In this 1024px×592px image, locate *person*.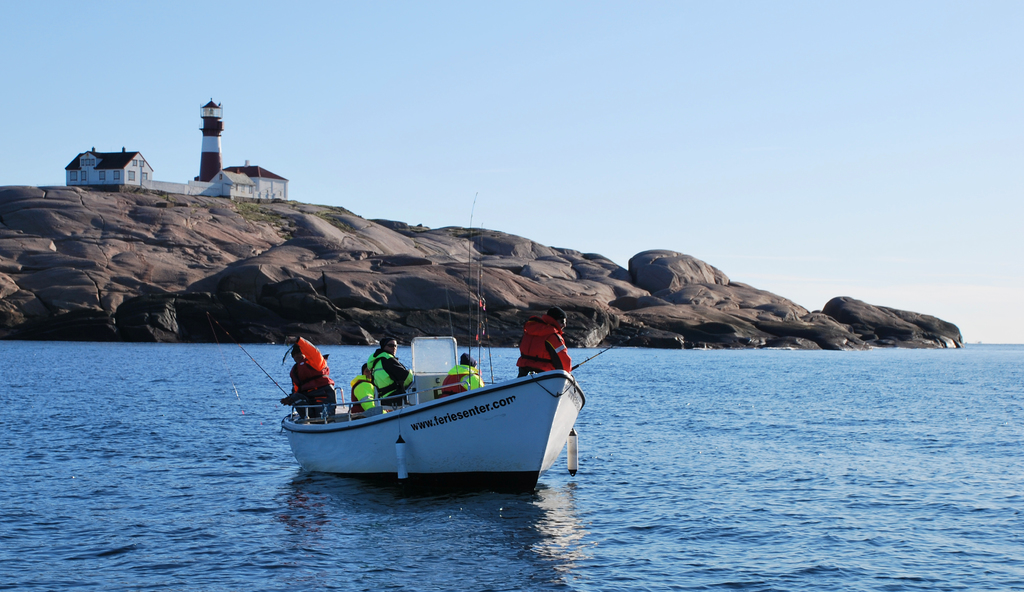
Bounding box: BBox(515, 306, 572, 378).
